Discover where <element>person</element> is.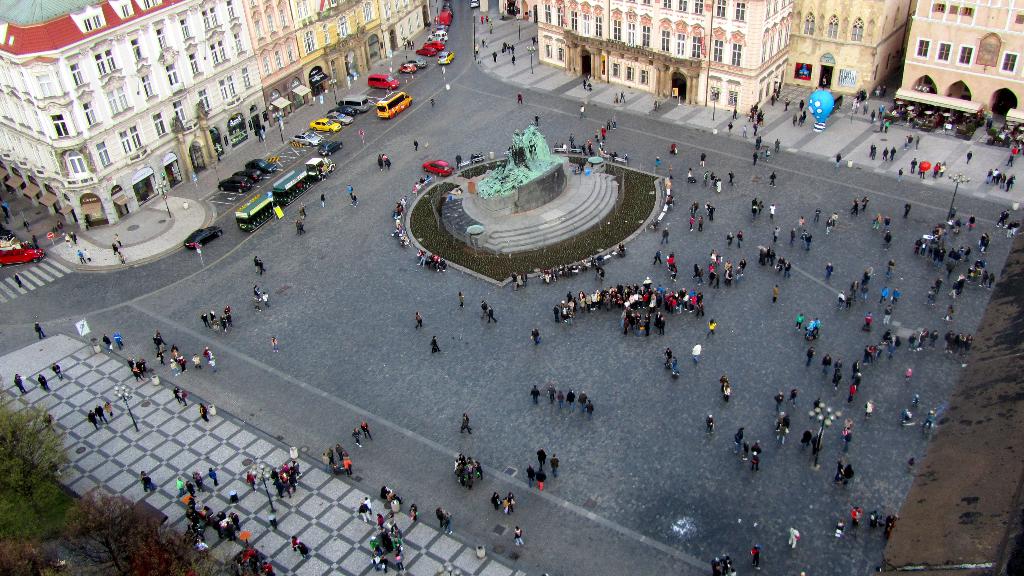
Discovered at pyautogui.locateOnScreen(884, 289, 886, 299).
